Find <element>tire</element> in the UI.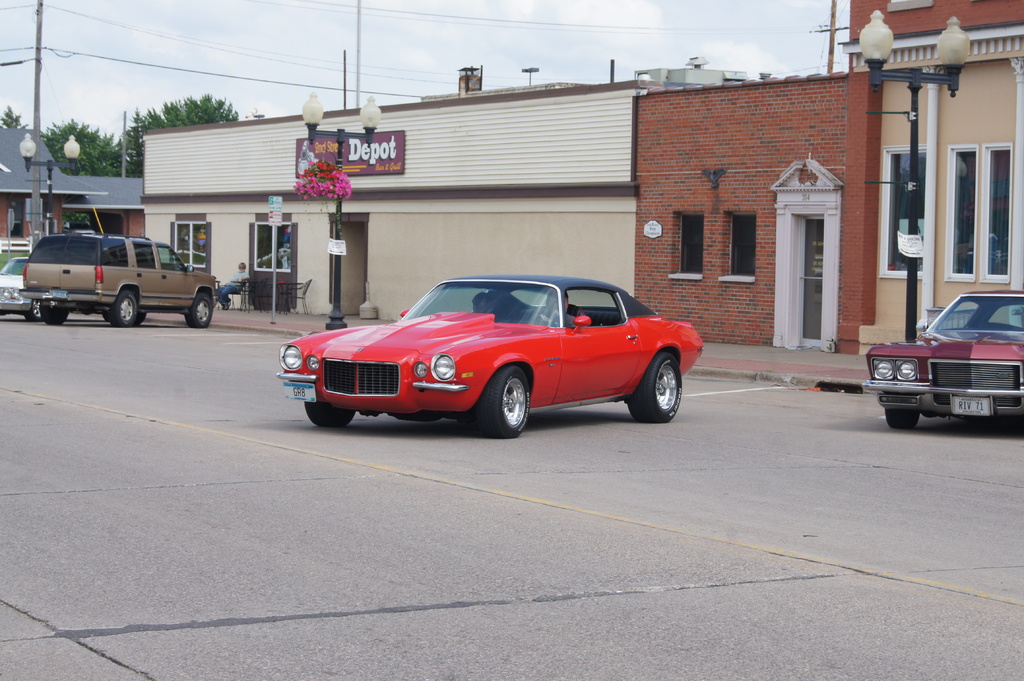
UI element at 627,353,680,422.
